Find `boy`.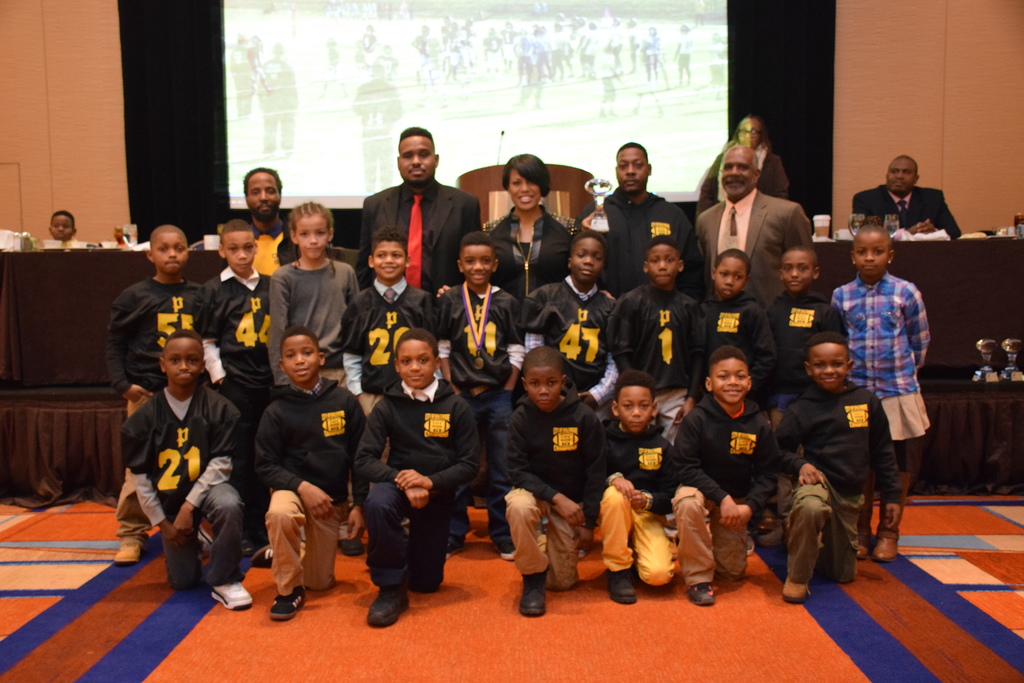
x1=198 y1=220 x2=283 y2=564.
